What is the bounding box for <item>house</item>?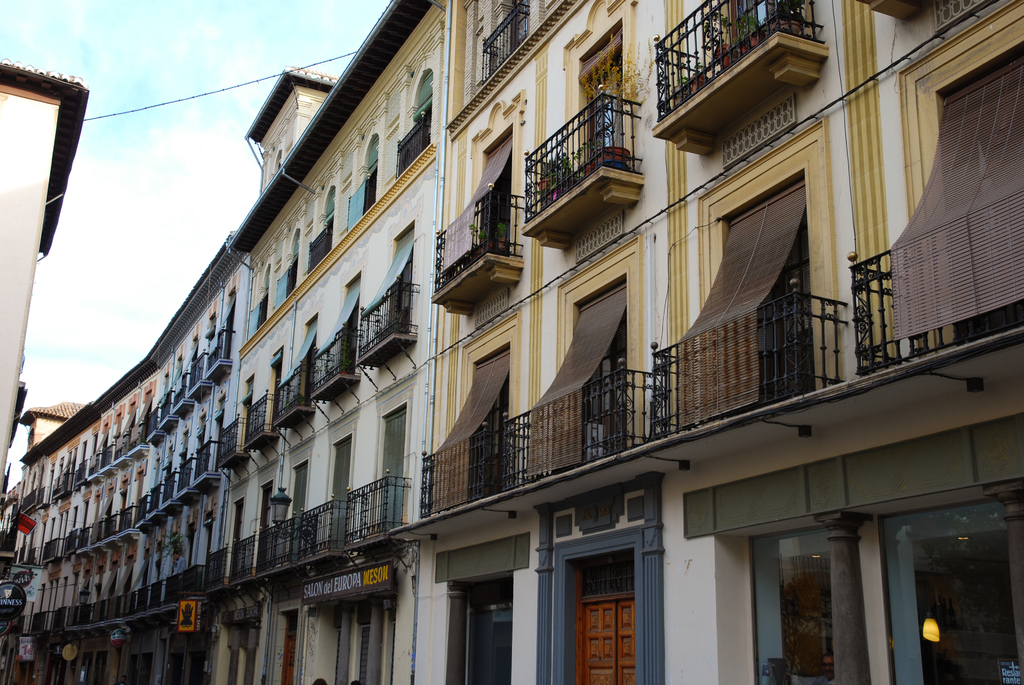
{"x1": 0, "y1": 0, "x2": 996, "y2": 684}.
